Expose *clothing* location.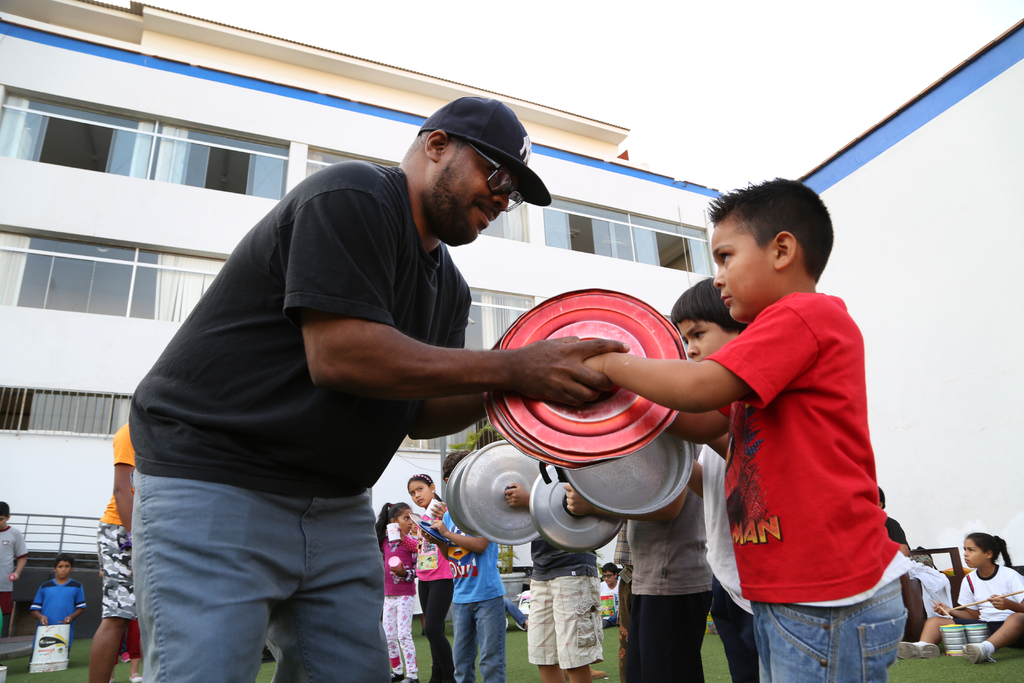
Exposed at pyautogui.locateOnScreen(0, 522, 25, 614).
